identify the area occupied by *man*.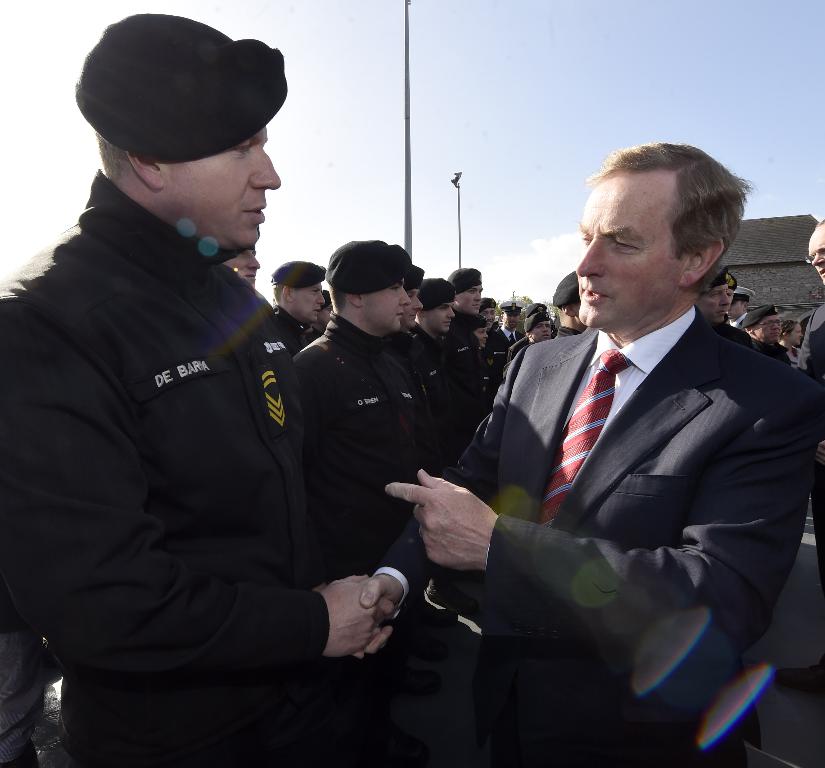
Area: [444, 250, 501, 480].
